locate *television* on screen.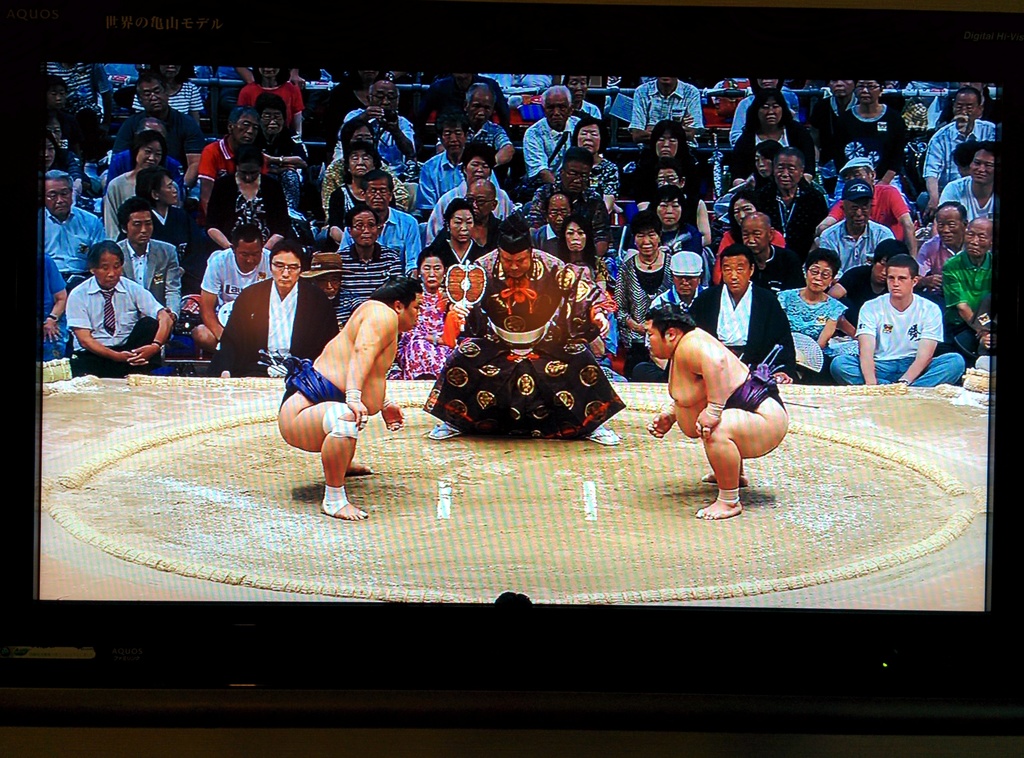
On screen at [x1=0, y1=5, x2=1019, y2=757].
